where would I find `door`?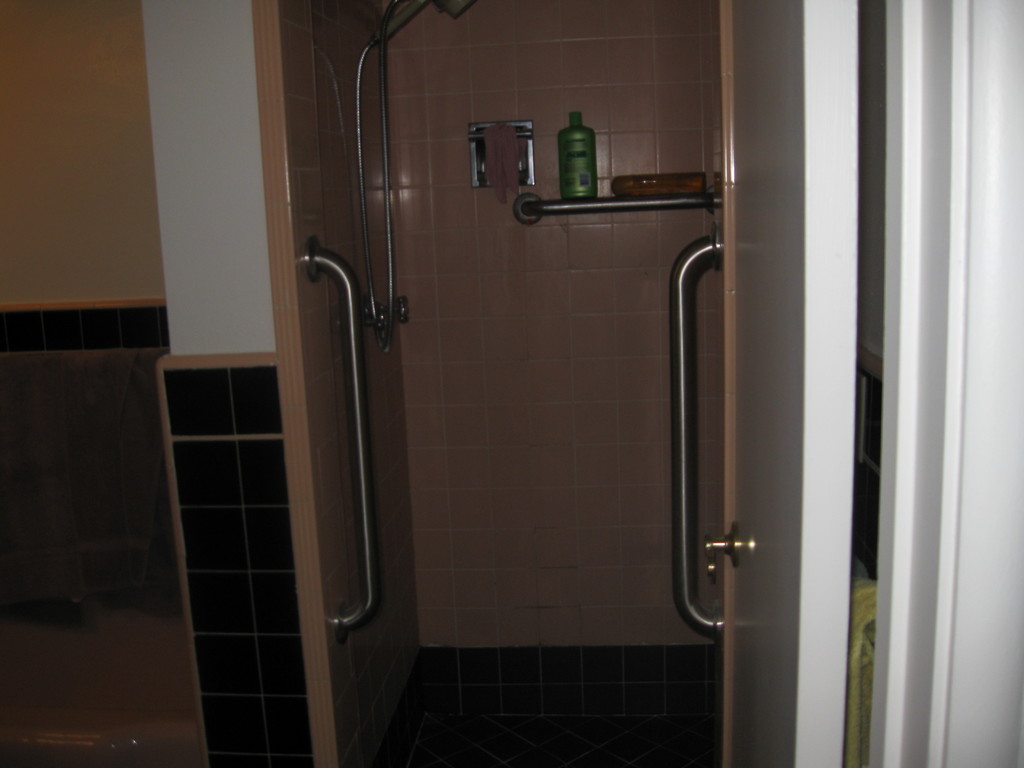
At (866,2,1023,767).
